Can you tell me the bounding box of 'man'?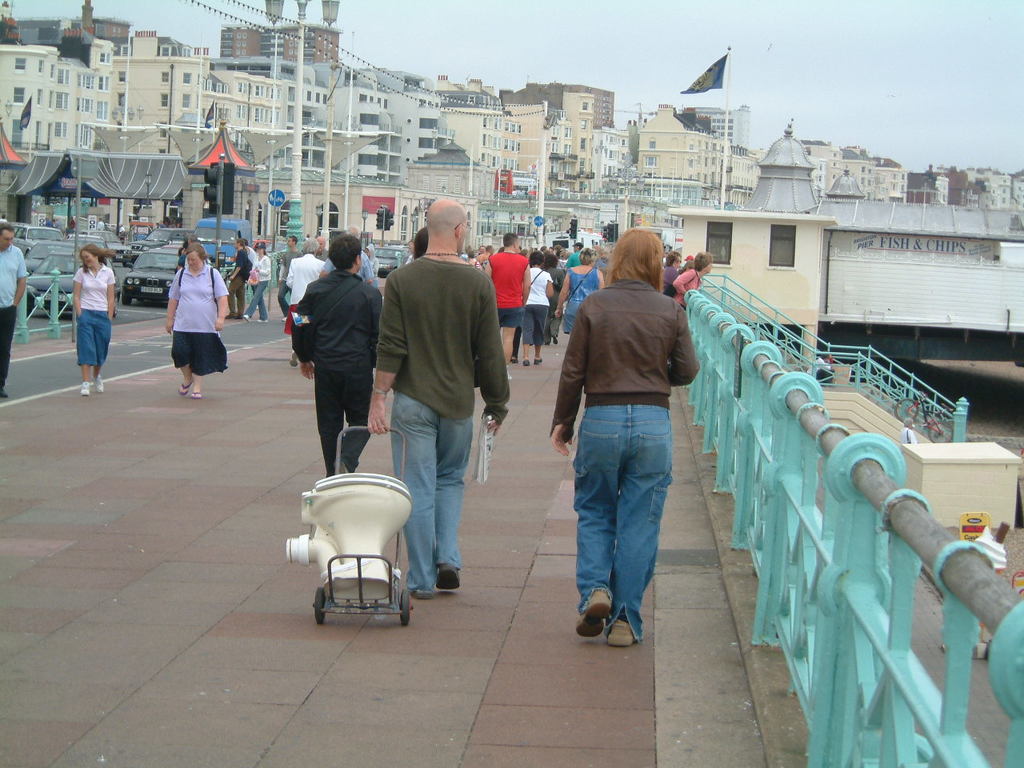
l=275, t=235, r=295, b=318.
